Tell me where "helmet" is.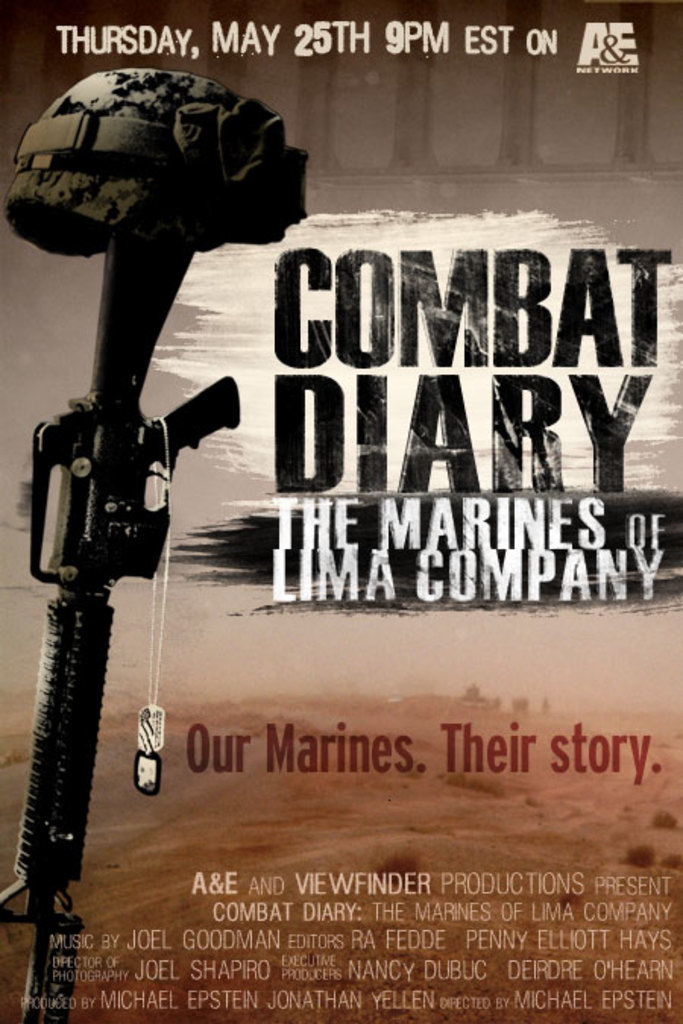
"helmet" is at region(9, 70, 282, 218).
